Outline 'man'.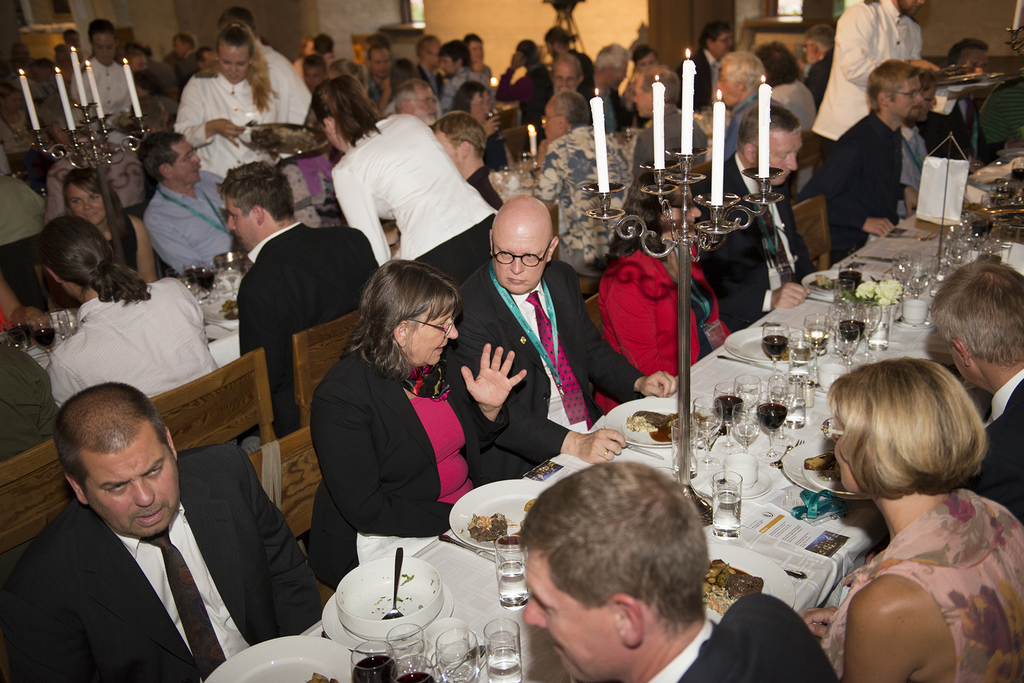
Outline: {"x1": 822, "y1": 61, "x2": 929, "y2": 253}.
